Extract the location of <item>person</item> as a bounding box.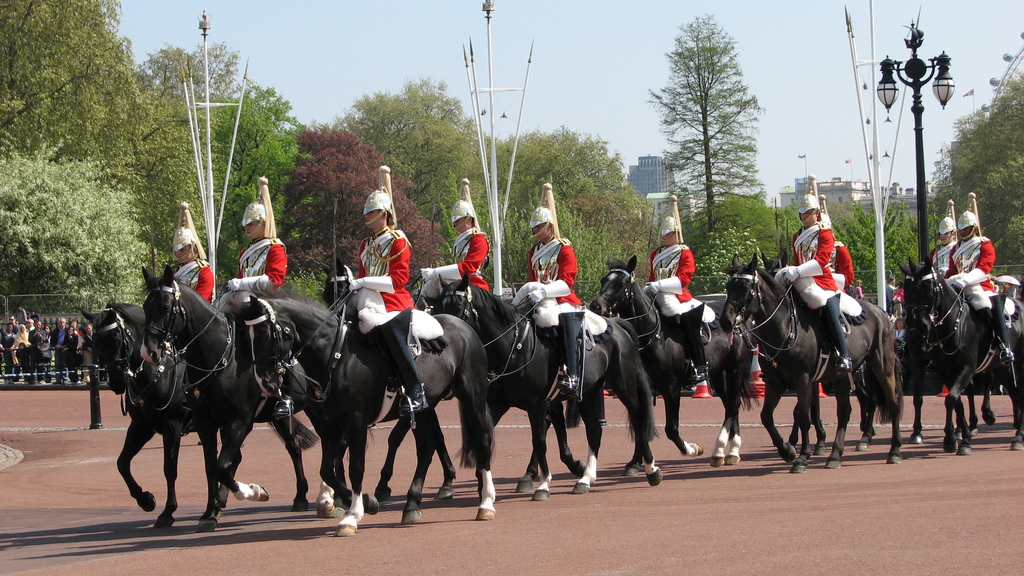
(x1=858, y1=285, x2=865, y2=298).
